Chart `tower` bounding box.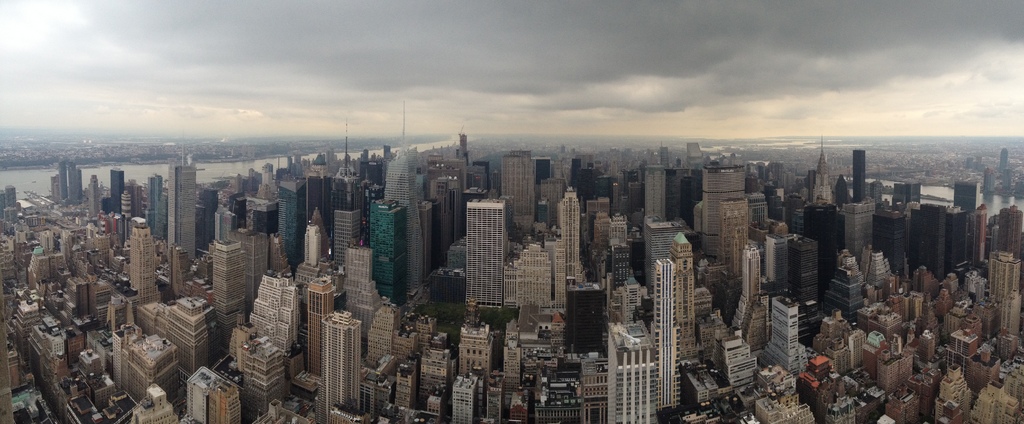
Charted: 438/158/470/197.
